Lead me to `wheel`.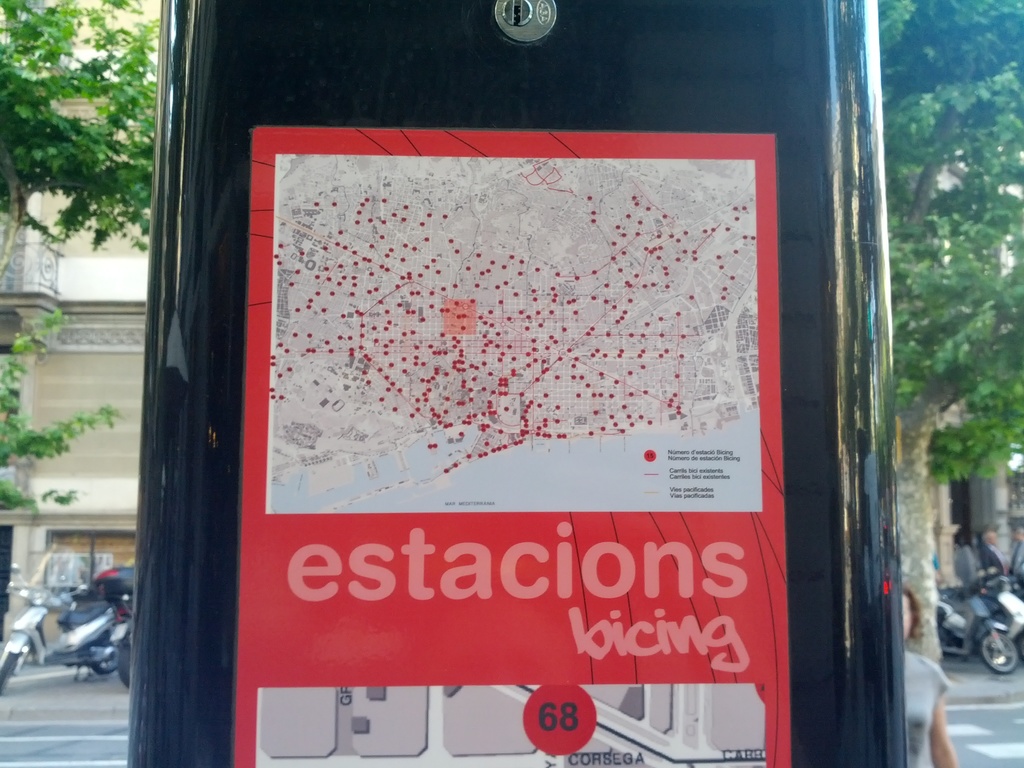
Lead to {"left": 980, "top": 629, "right": 1018, "bottom": 675}.
